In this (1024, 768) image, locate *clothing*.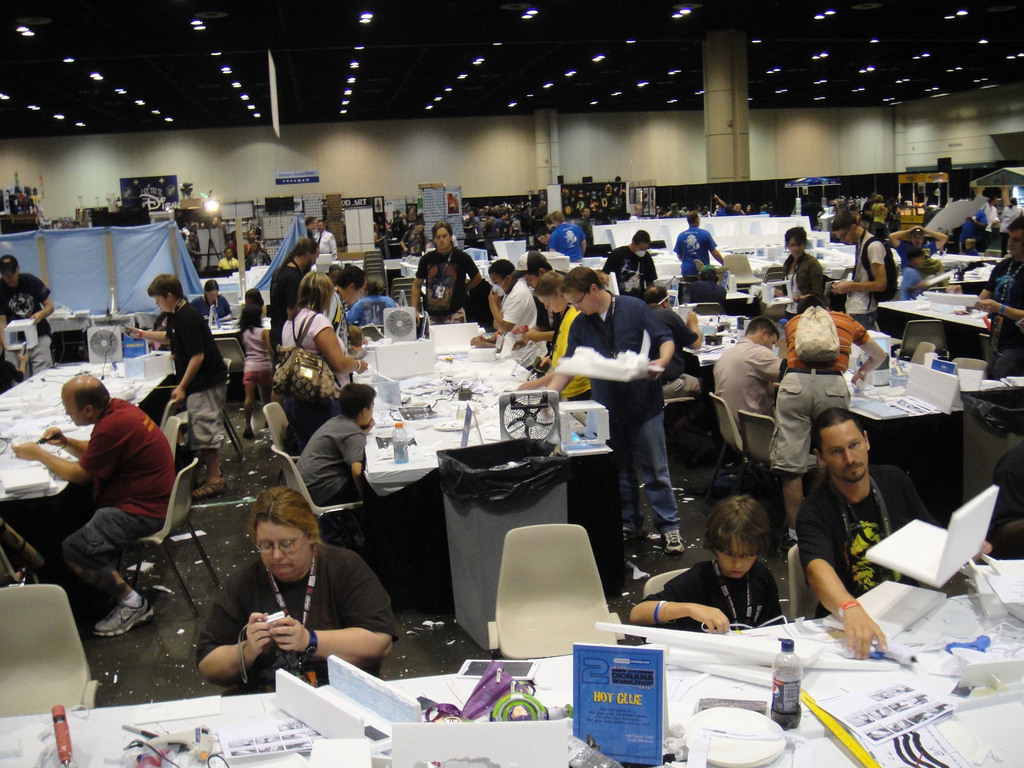
Bounding box: left=644, top=302, right=709, bottom=401.
